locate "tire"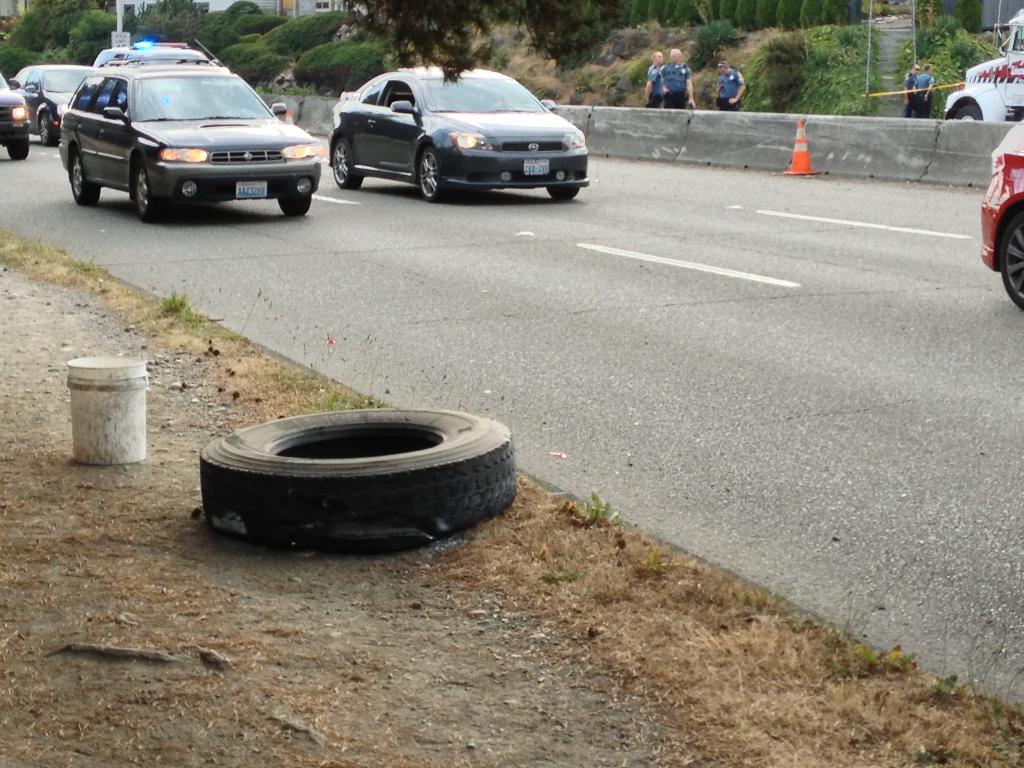
[x1=956, y1=104, x2=982, y2=122]
